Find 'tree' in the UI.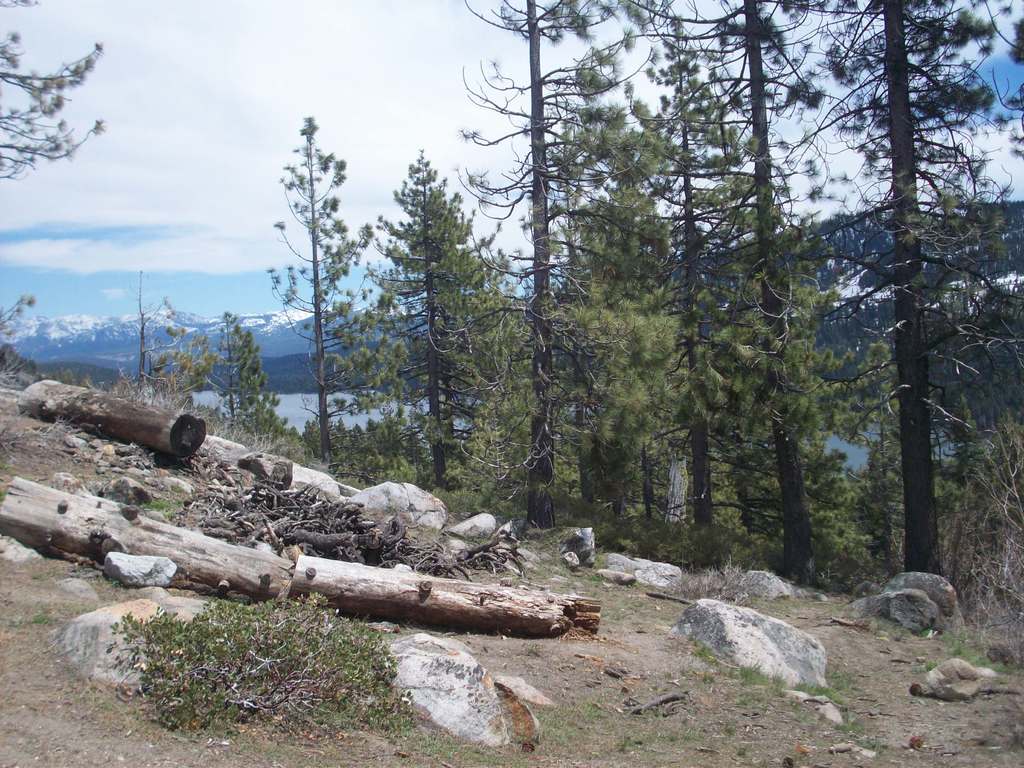
UI element at 207/313/246/425.
